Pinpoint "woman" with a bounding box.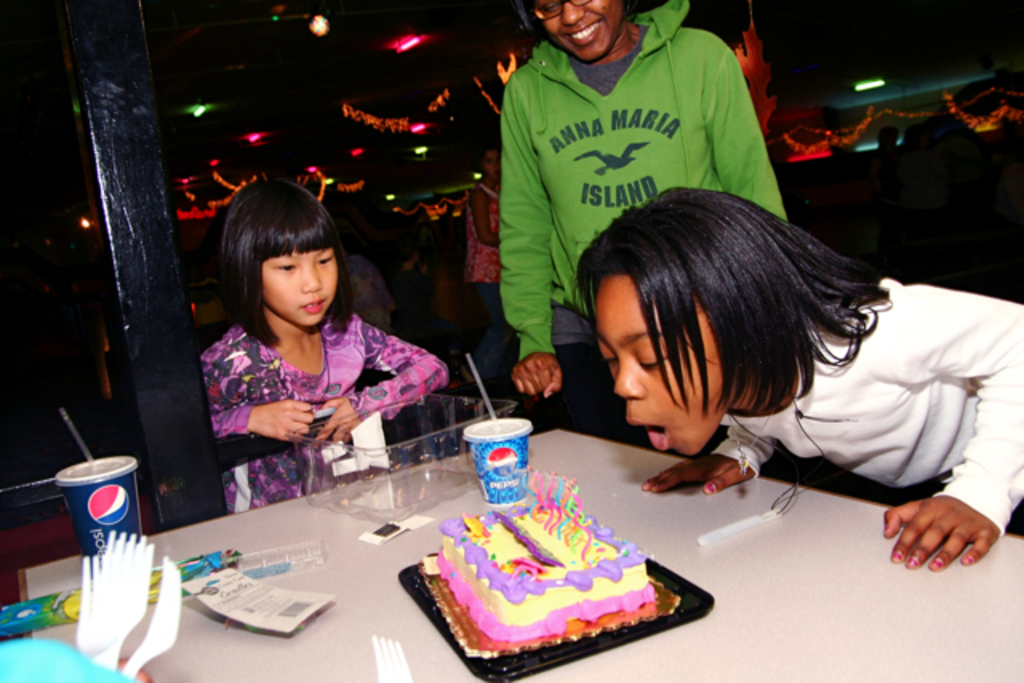
(left=486, top=0, right=782, bottom=435).
